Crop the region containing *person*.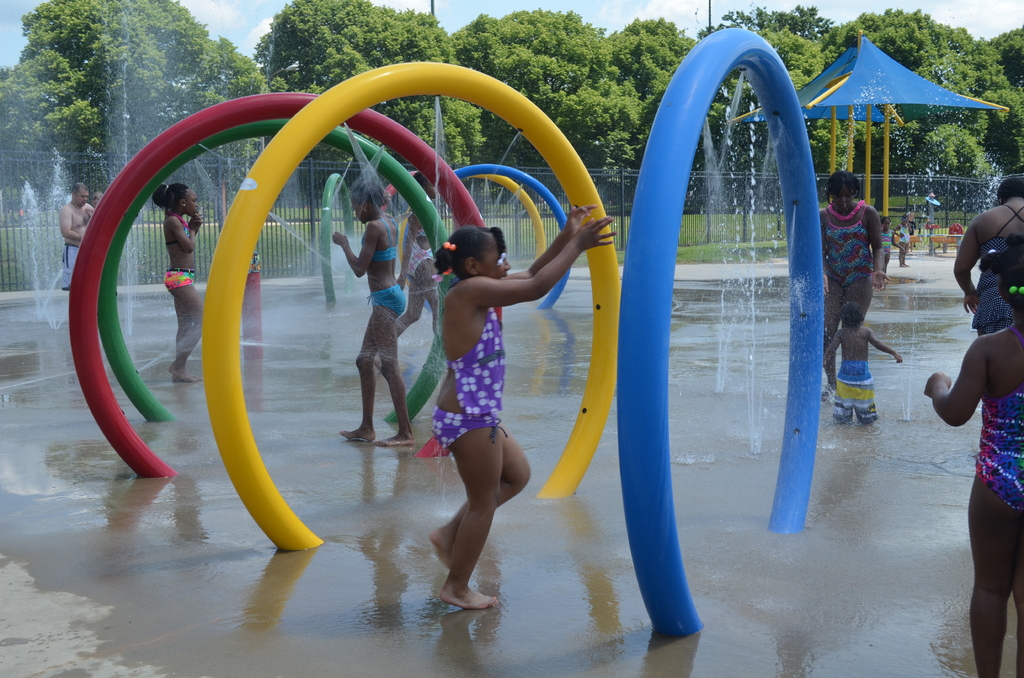
Crop region: detection(376, 171, 442, 368).
